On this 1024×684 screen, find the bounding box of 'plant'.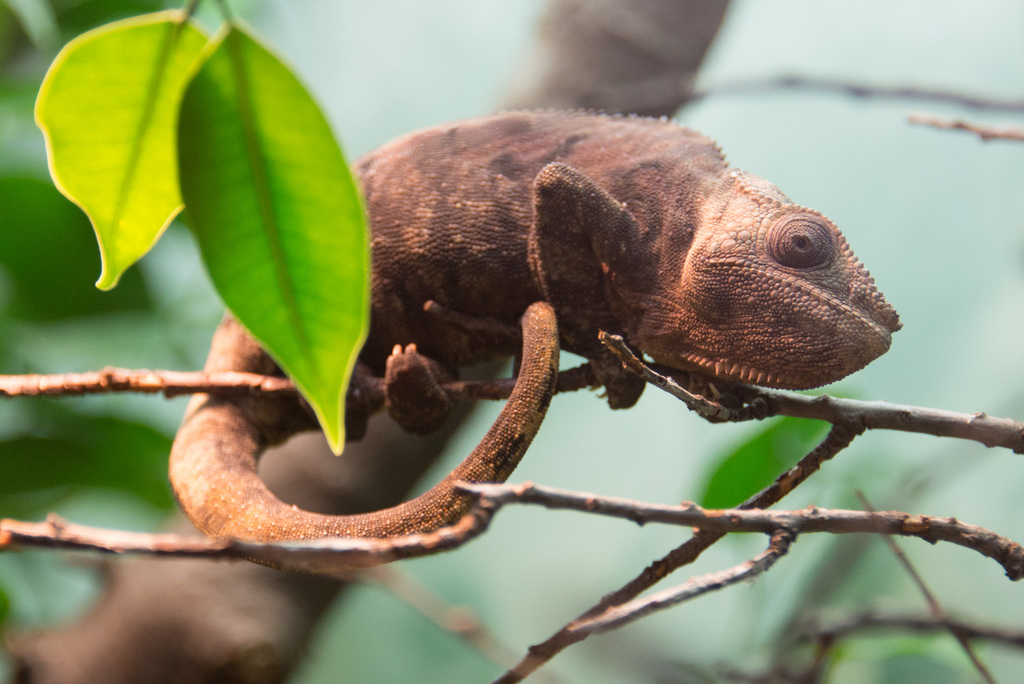
Bounding box: 0, 0, 1023, 683.
